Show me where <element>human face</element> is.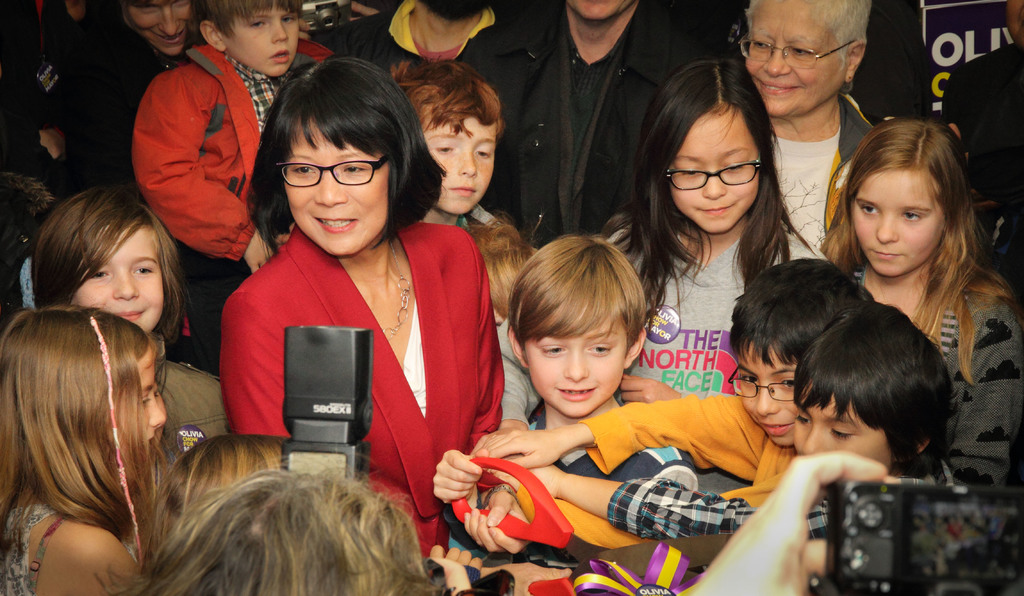
<element>human face</element> is at (669, 108, 759, 236).
